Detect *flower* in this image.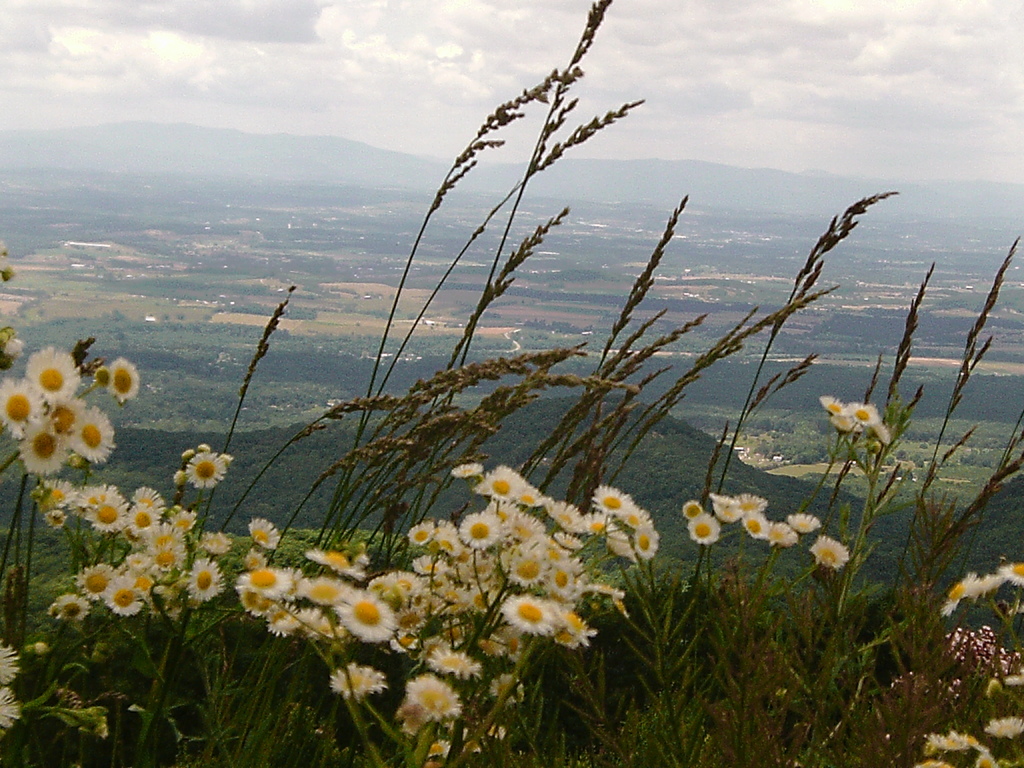
Detection: (68, 407, 117, 468).
